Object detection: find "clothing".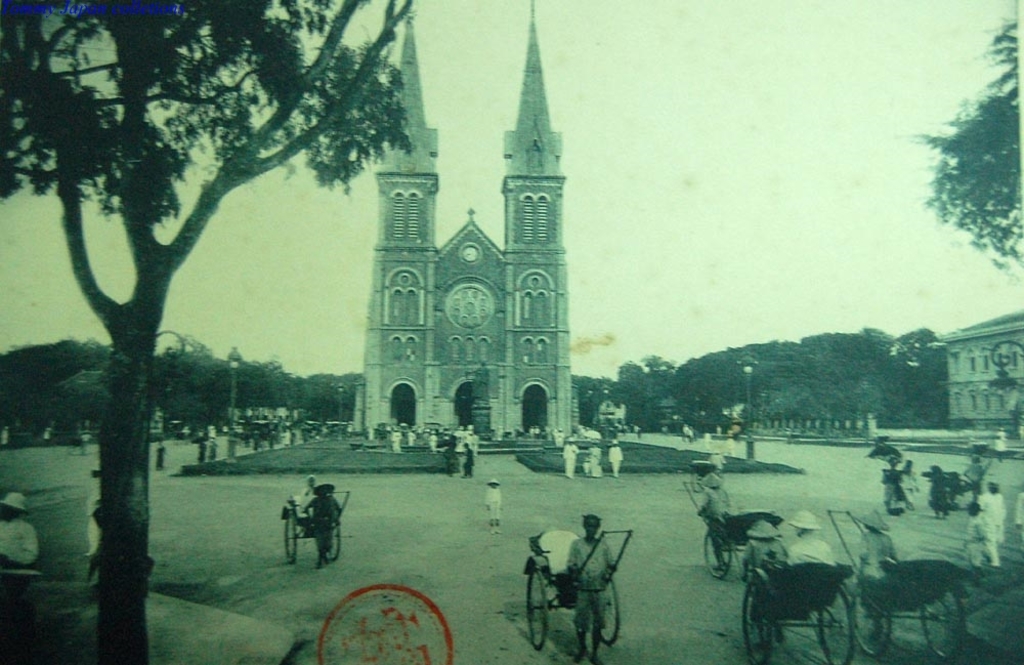
<region>606, 440, 627, 475</region>.
